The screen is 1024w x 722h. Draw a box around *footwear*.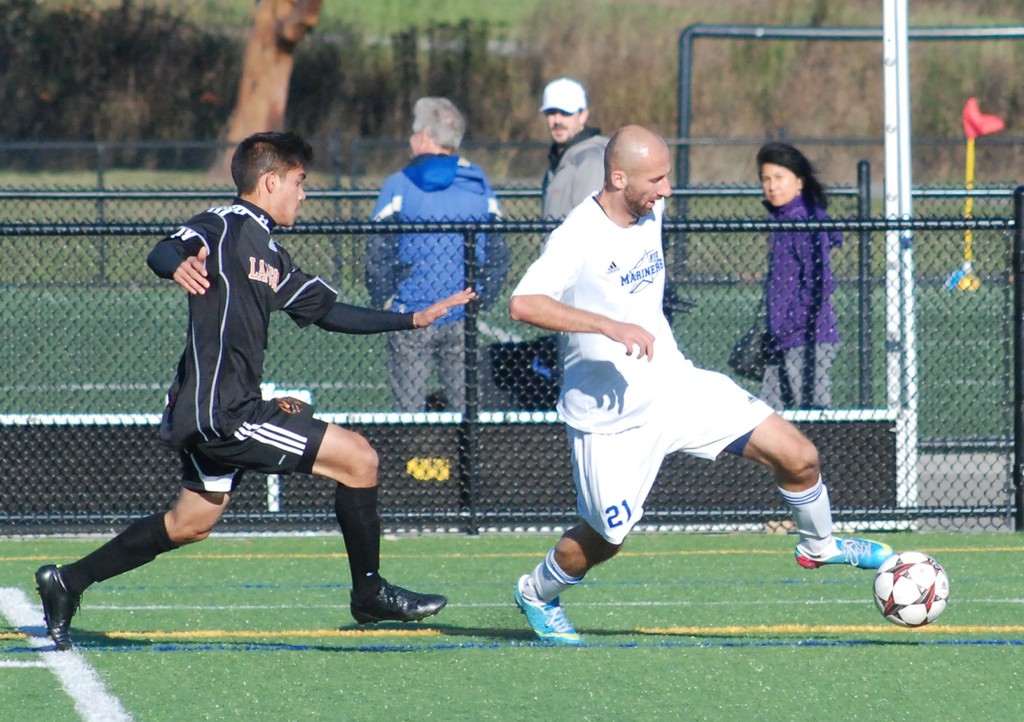
region(347, 581, 449, 623).
